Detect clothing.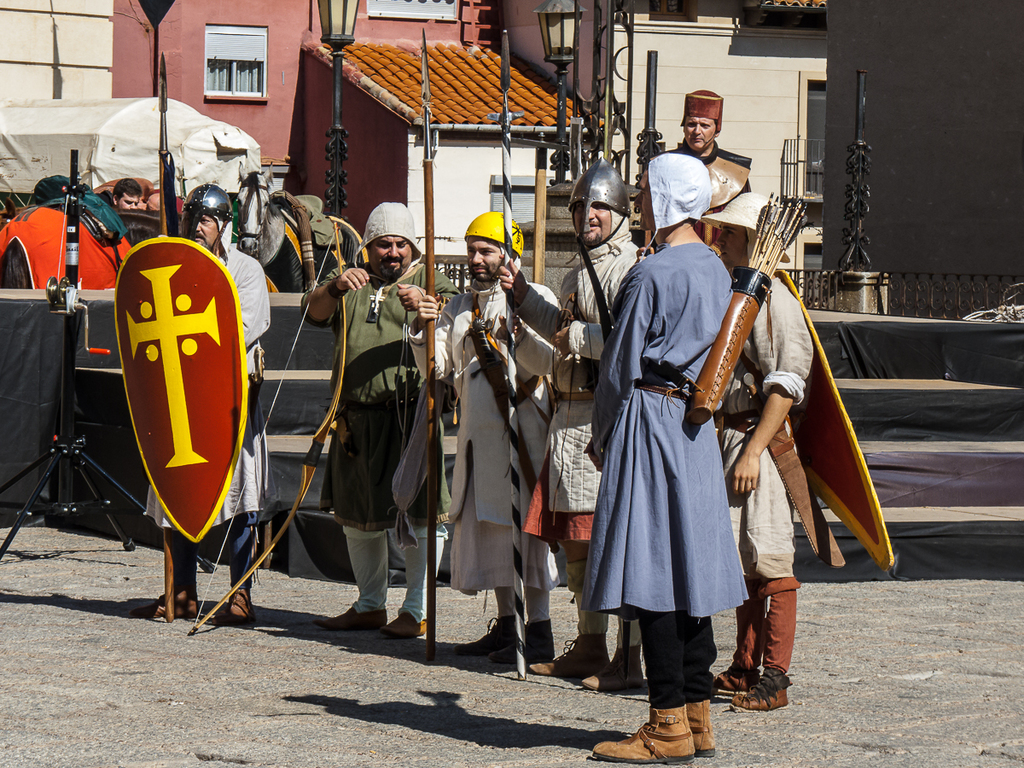
Detected at <box>592,205,758,672</box>.
